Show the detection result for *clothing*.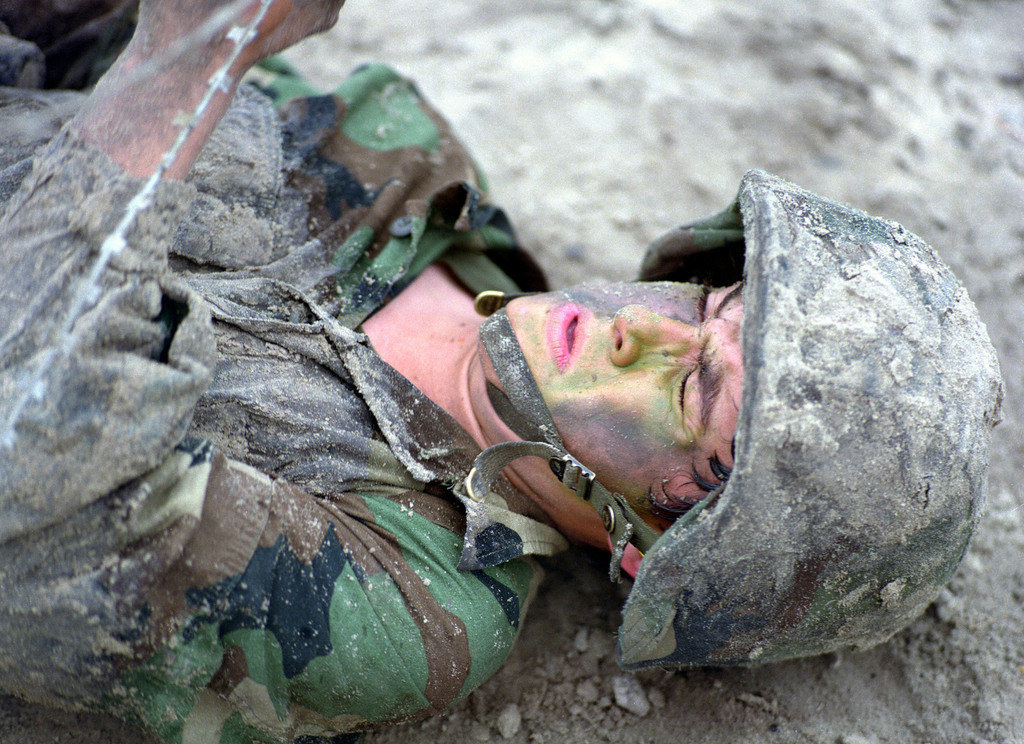
bbox=(0, 49, 559, 743).
